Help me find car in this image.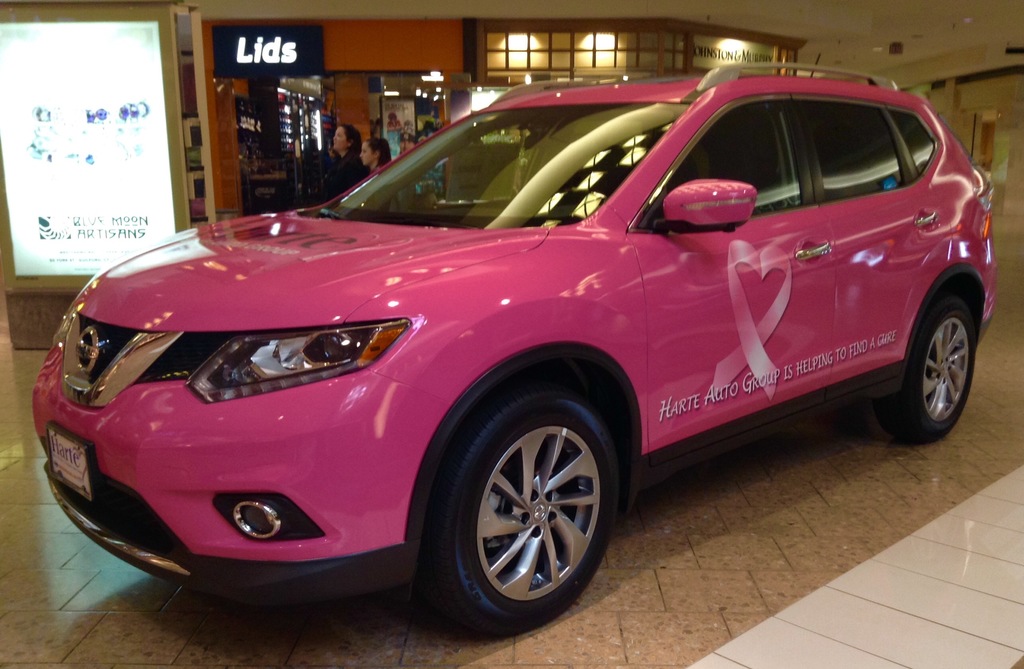
Found it: x1=29, y1=56, x2=994, y2=635.
